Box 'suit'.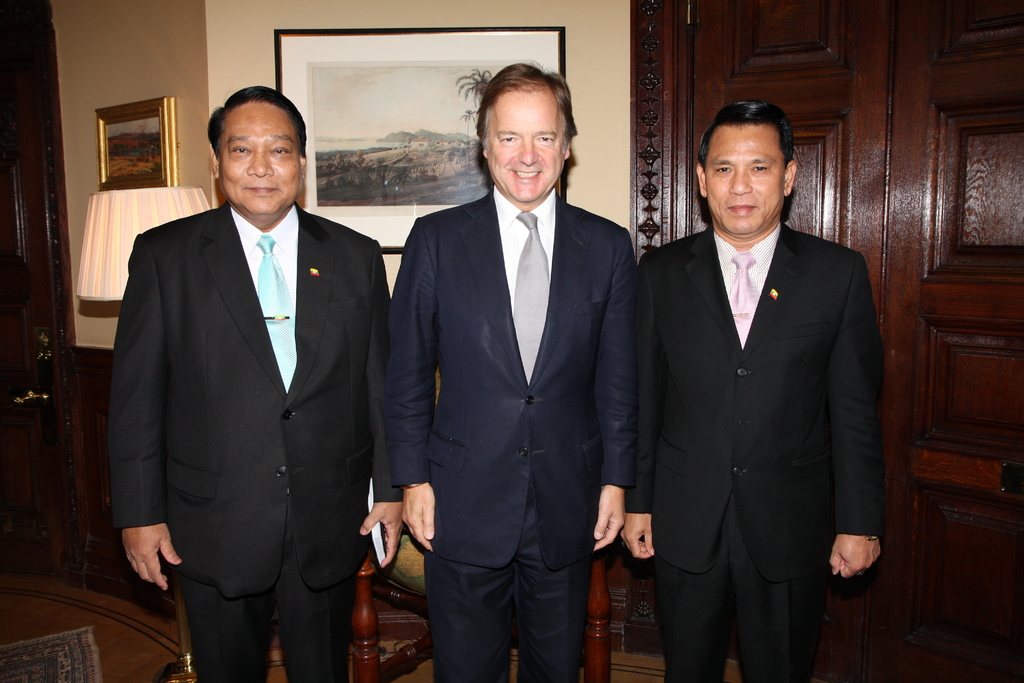
crop(104, 195, 389, 680).
